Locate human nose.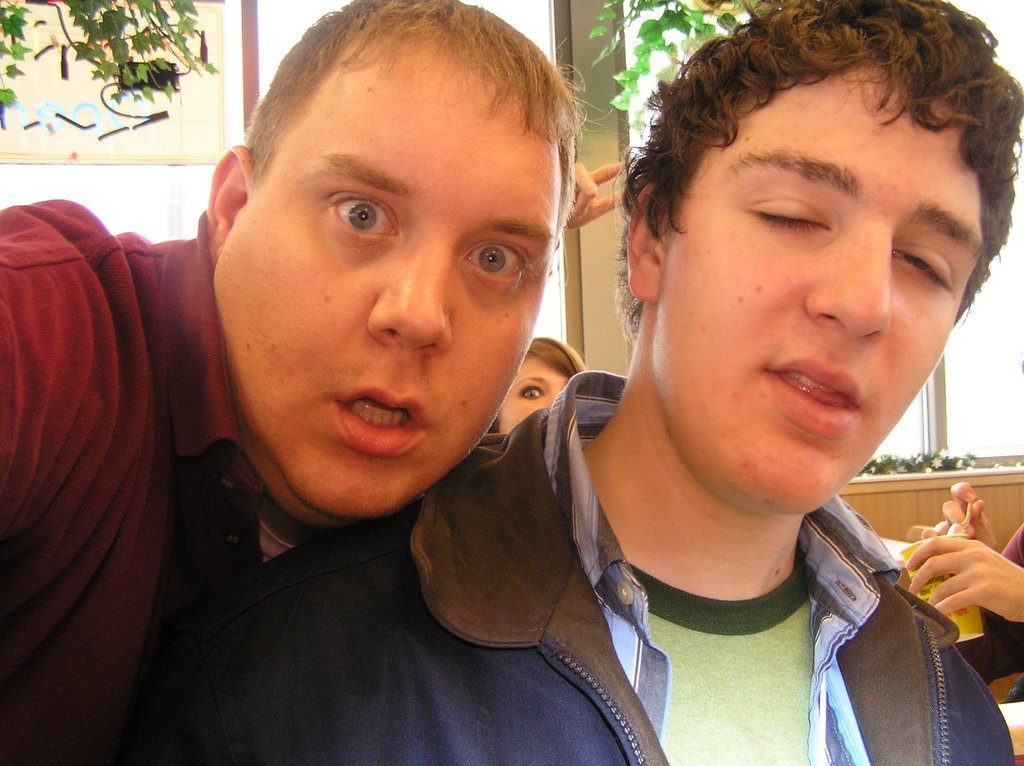
Bounding box: x1=799 y1=217 x2=892 y2=345.
